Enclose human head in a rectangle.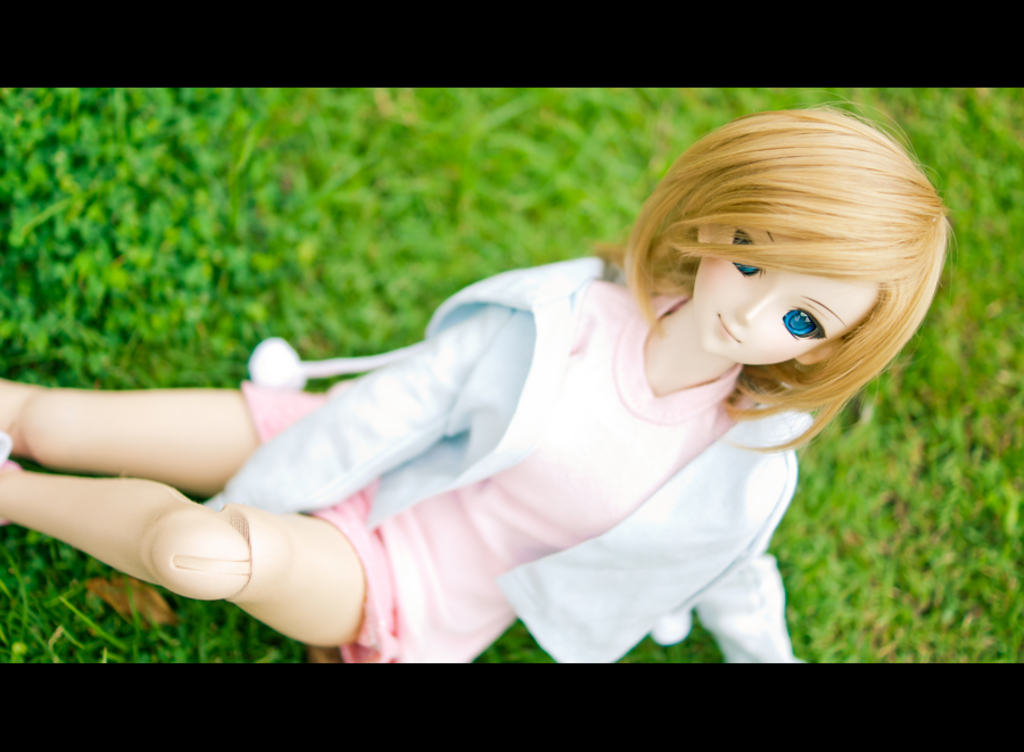
bbox=(619, 111, 943, 398).
